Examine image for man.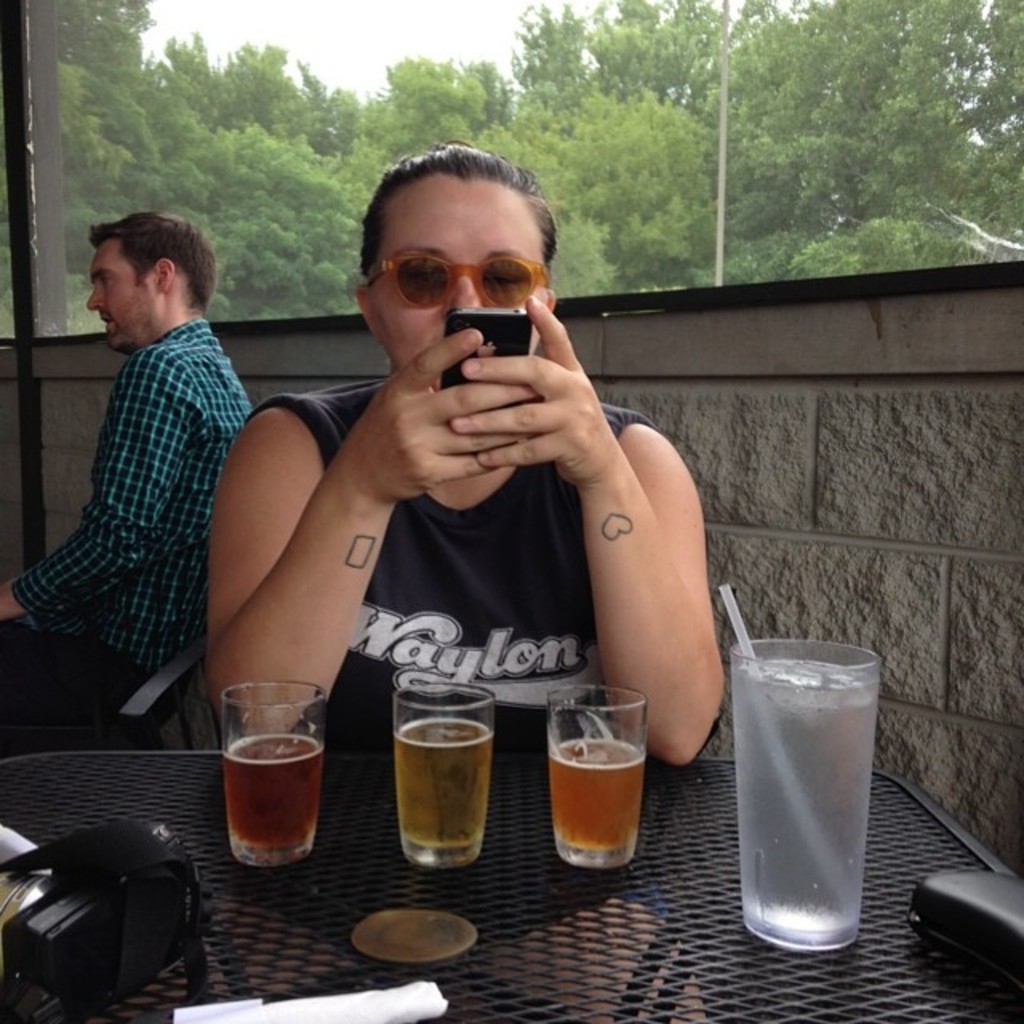
Examination result: select_region(0, 198, 264, 742).
